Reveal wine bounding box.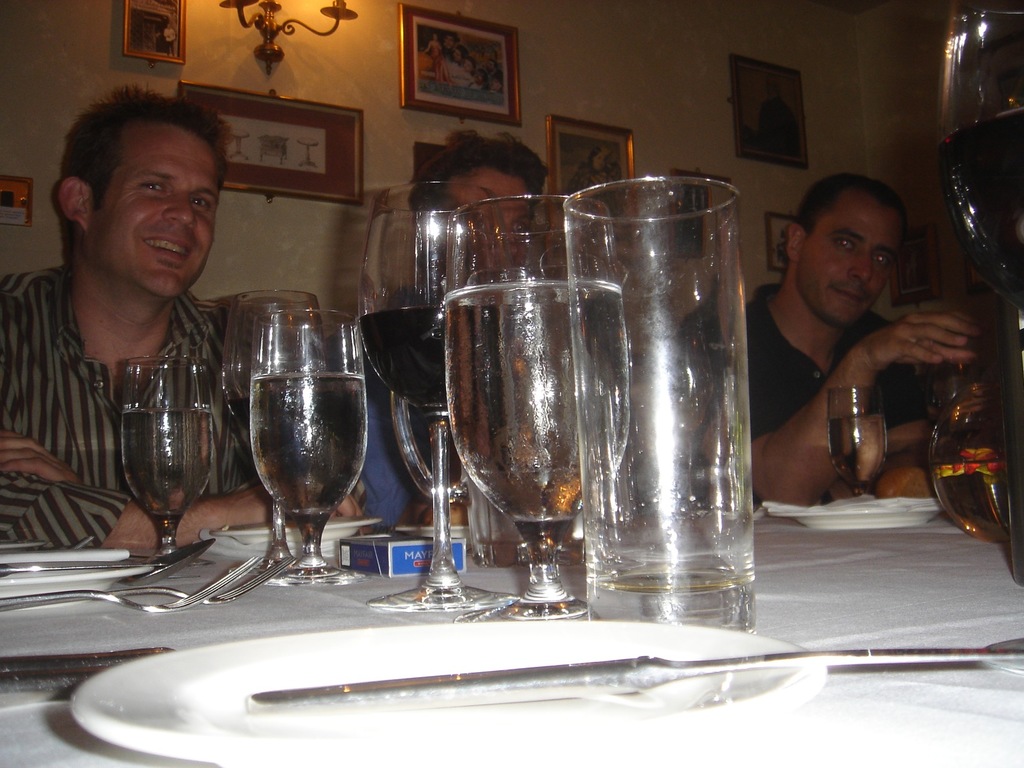
Revealed: (left=252, top=372, right=367, bottom=514).
